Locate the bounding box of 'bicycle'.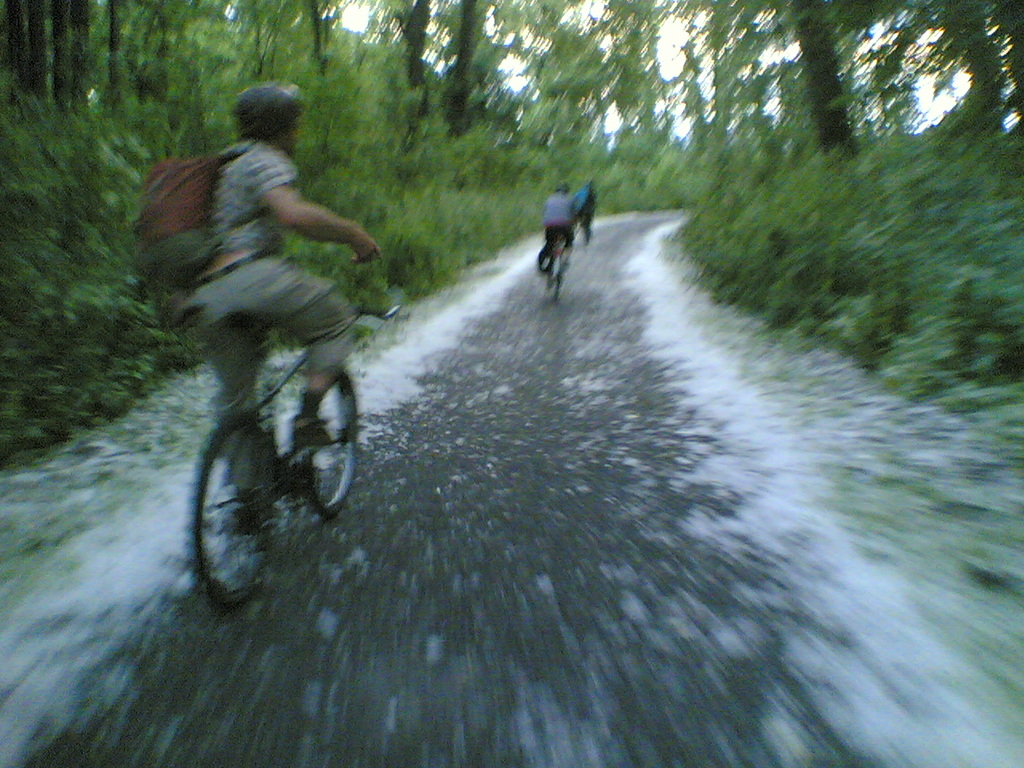
Bounding box: {"left": 571, "top": 215, "right": 591, "bottom": 250}.
